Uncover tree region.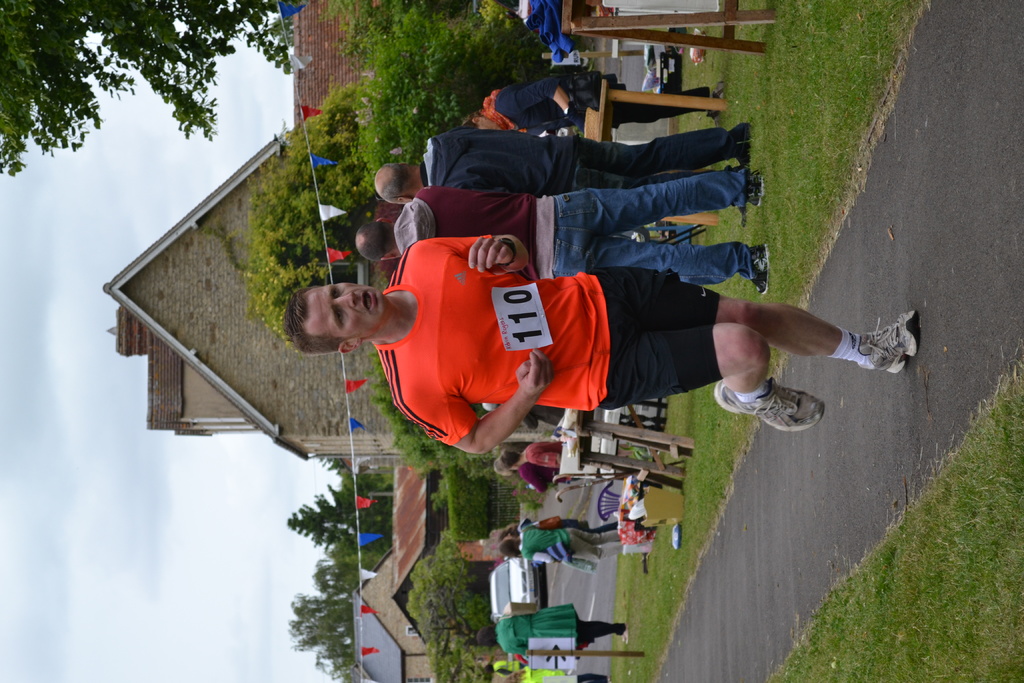
Uncovered: {"x1": 284, "y1": 482, "x2": 349, "y2": 552}.
